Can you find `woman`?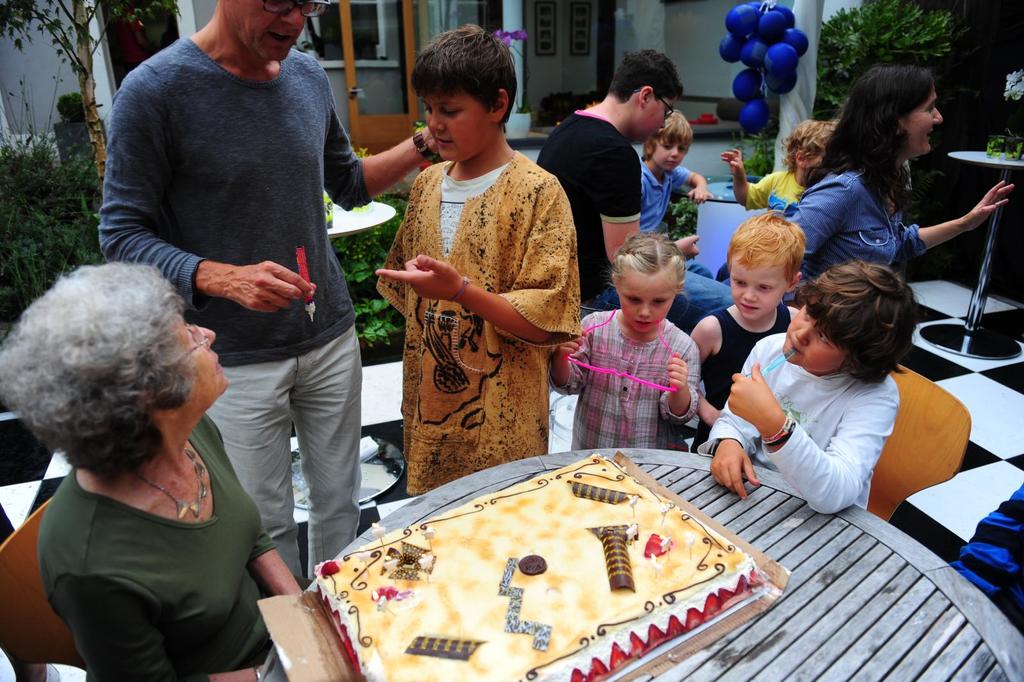
Yes, bounding box: 781, 64, 1018, 317.
